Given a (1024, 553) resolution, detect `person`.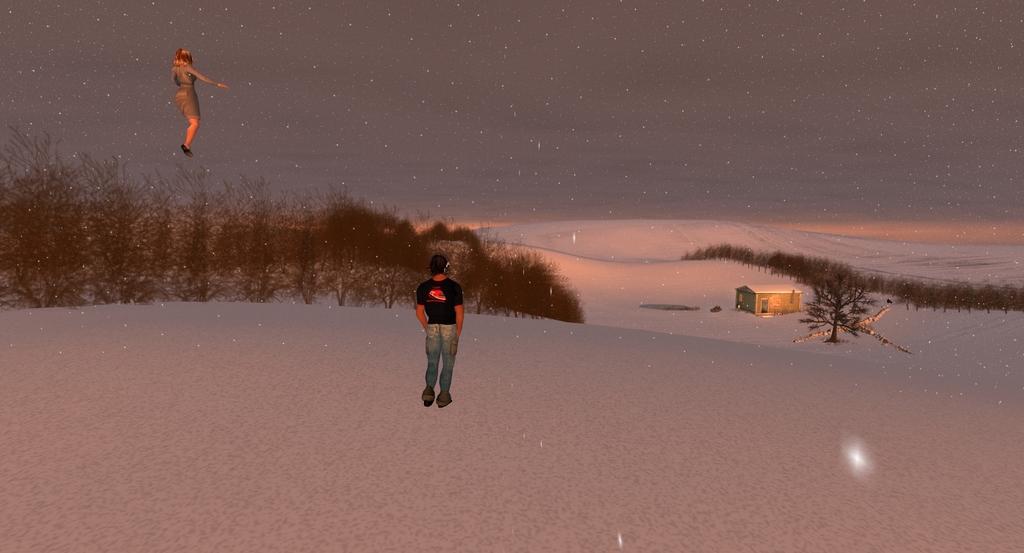
region(169, 50, 227, 154).
